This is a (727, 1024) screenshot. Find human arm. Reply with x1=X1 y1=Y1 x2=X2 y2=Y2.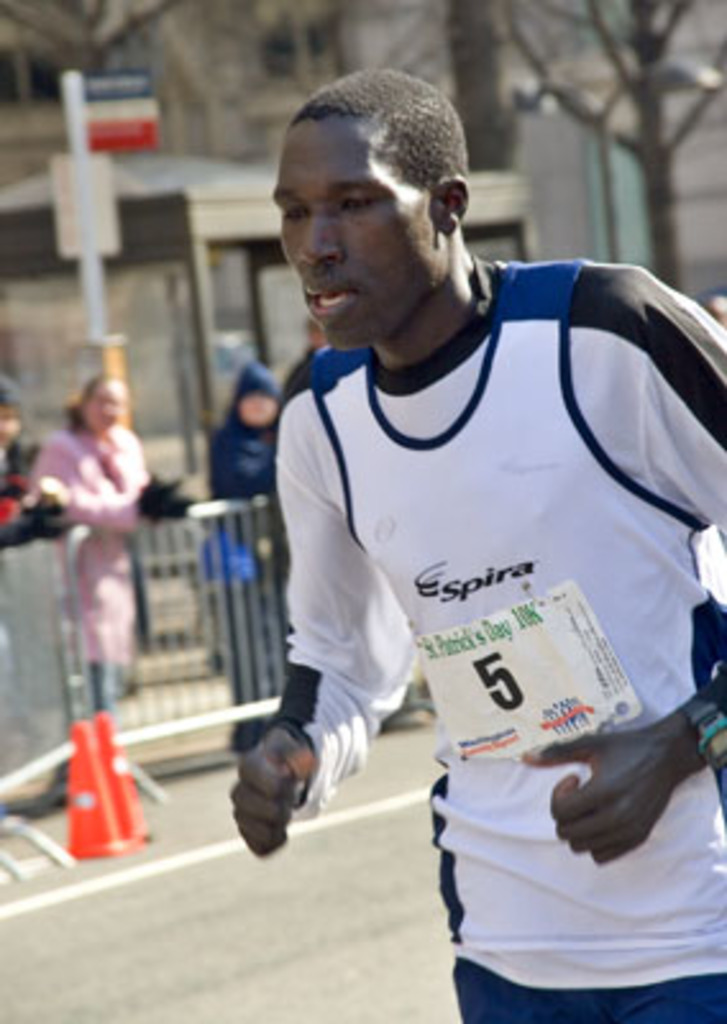
x1=515 y1=266 x2=724 y2=876.
